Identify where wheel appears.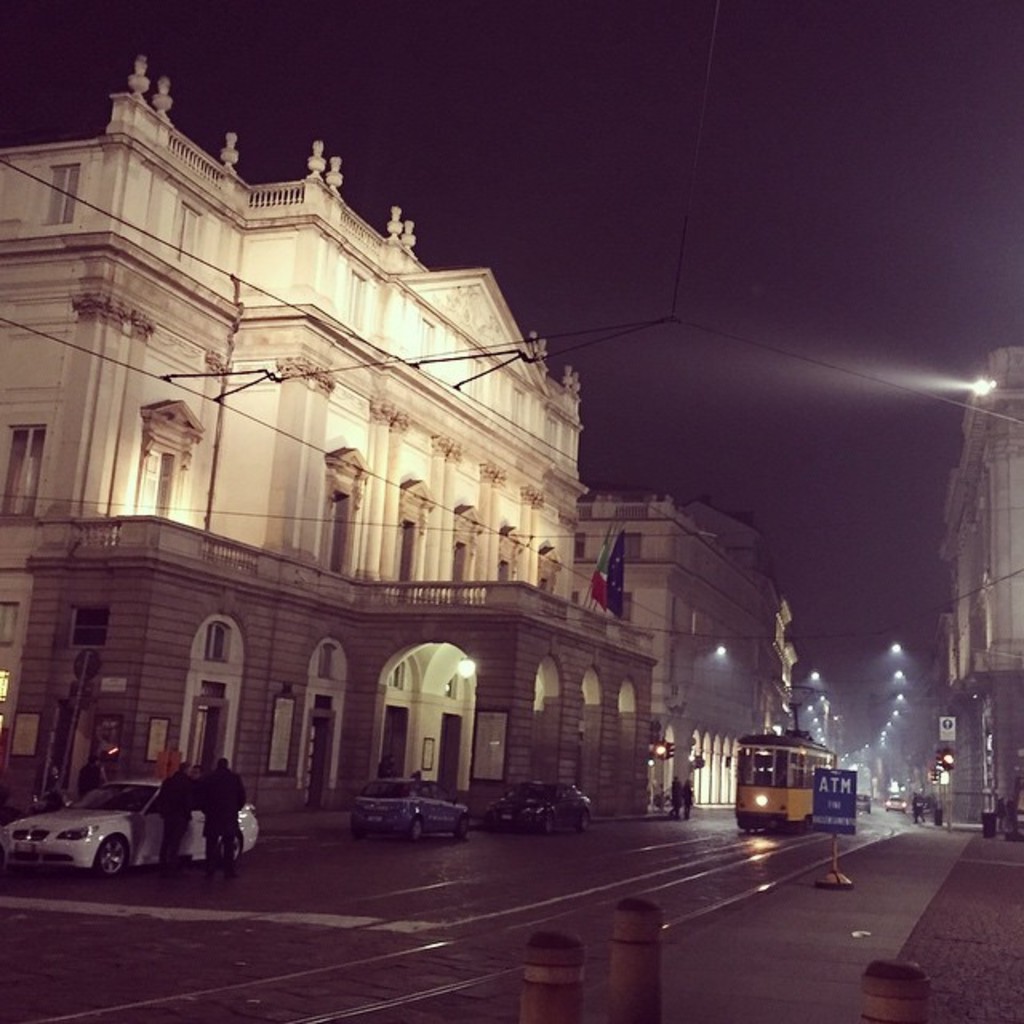
Appears at l=96, t=837, r=133, b=880.
